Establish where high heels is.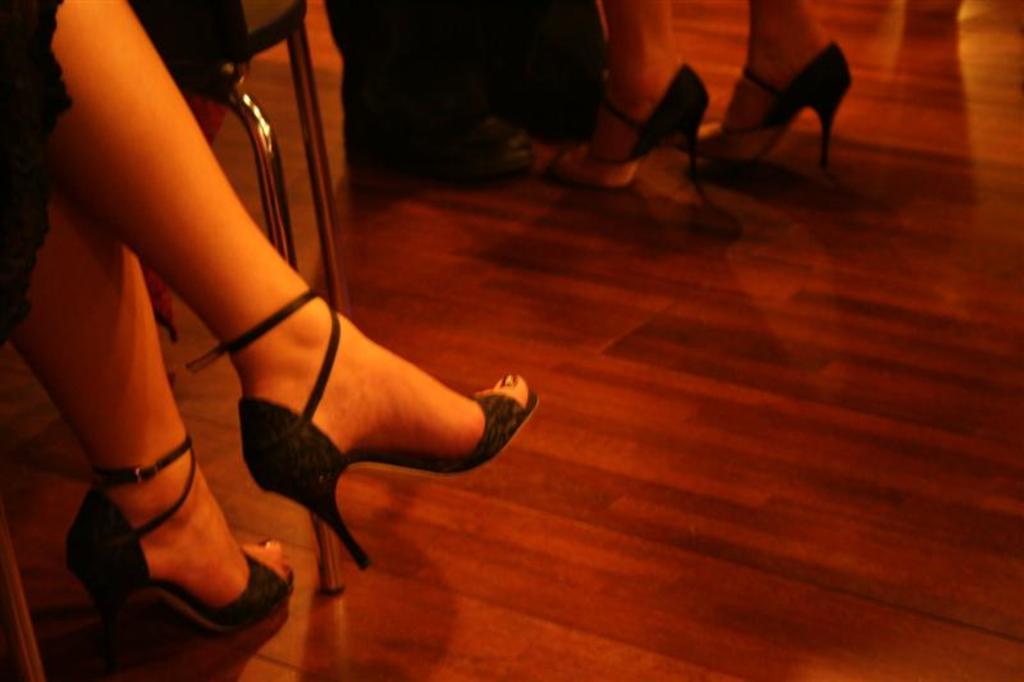
Established at BBox(694, 26, 869, 174).
